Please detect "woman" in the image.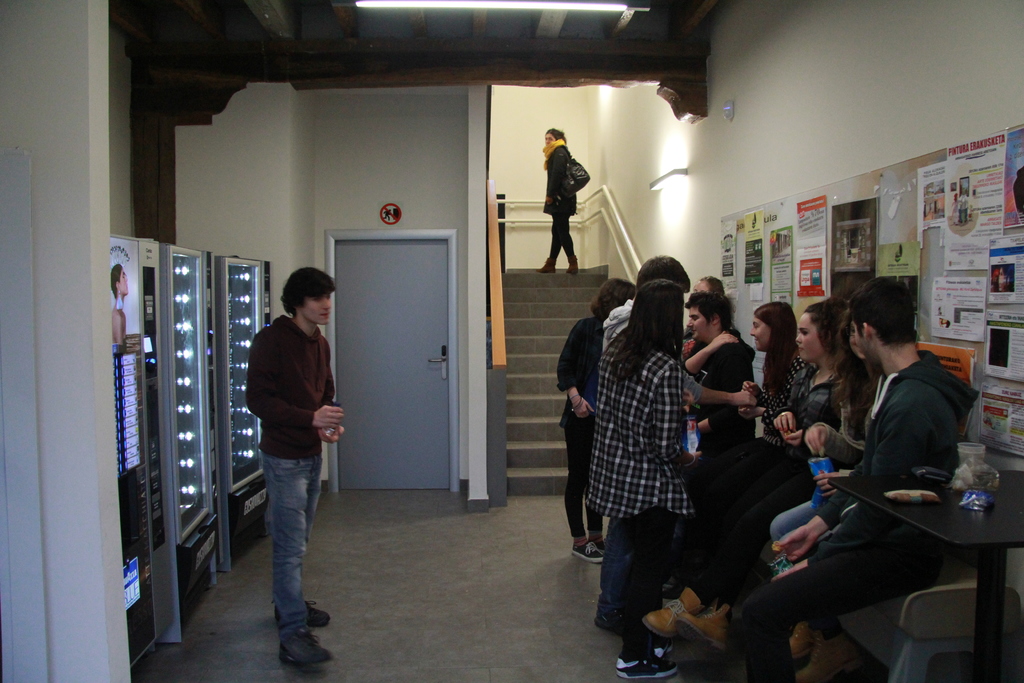
x1=700, y1=304, x2=801, y2=524.
